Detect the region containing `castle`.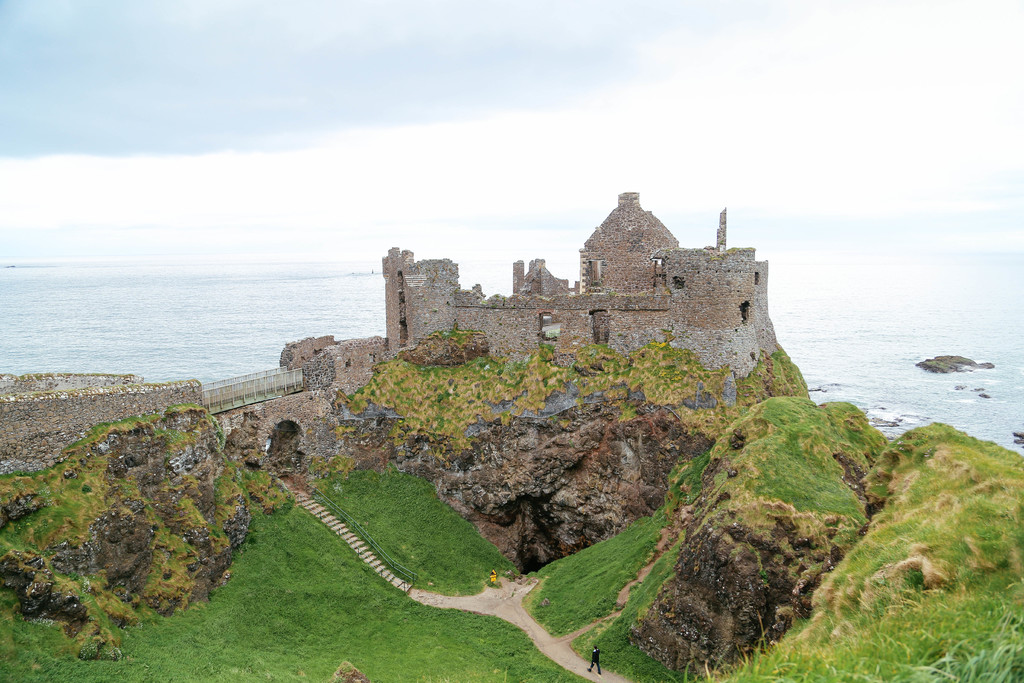
x1=164, y1=172, x2=867, y2=523.
